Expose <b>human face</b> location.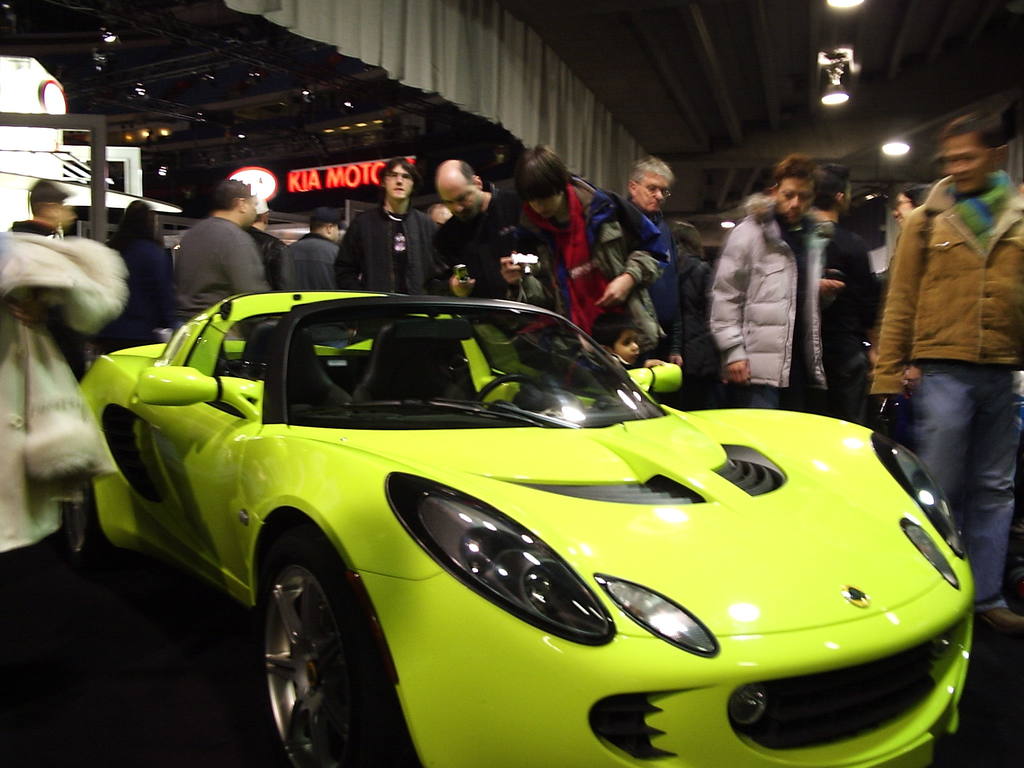
Exposed at <bbox>246, 195, 258, 226</bbox>.
